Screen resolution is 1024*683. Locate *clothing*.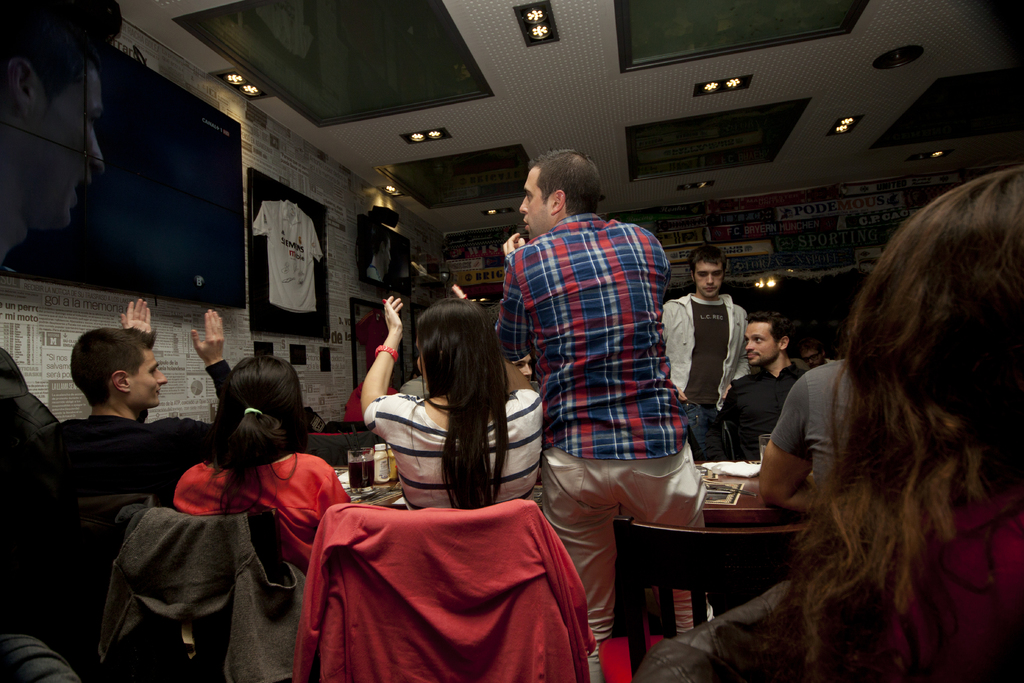
(349, 393, 543, 502).
